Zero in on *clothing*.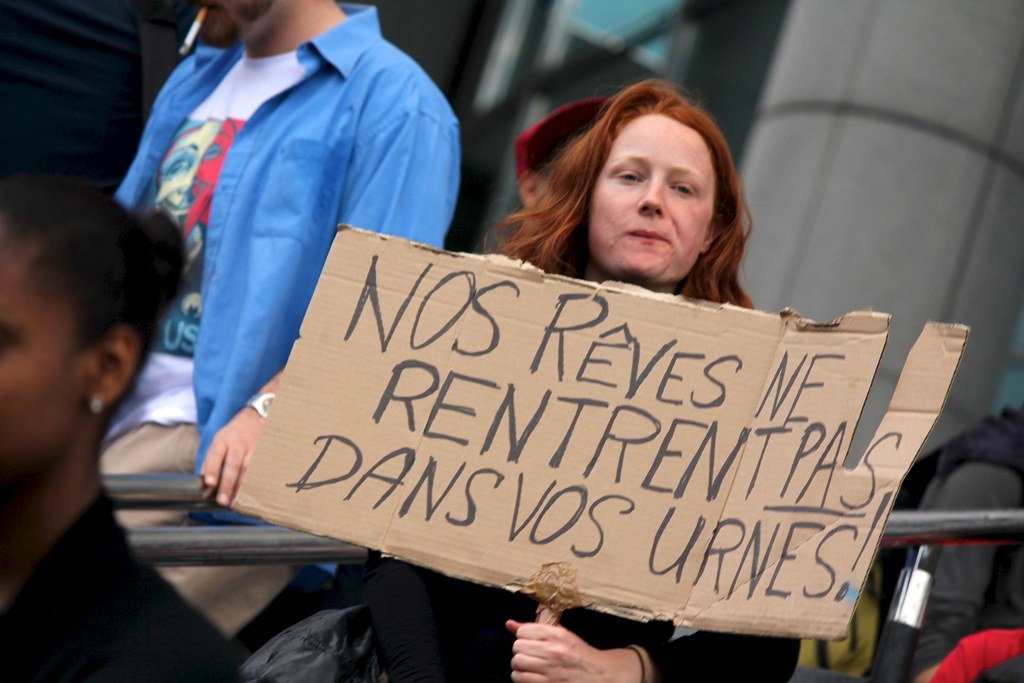
Zeroed in: <region>934, 630, 1023, 682</region>.
